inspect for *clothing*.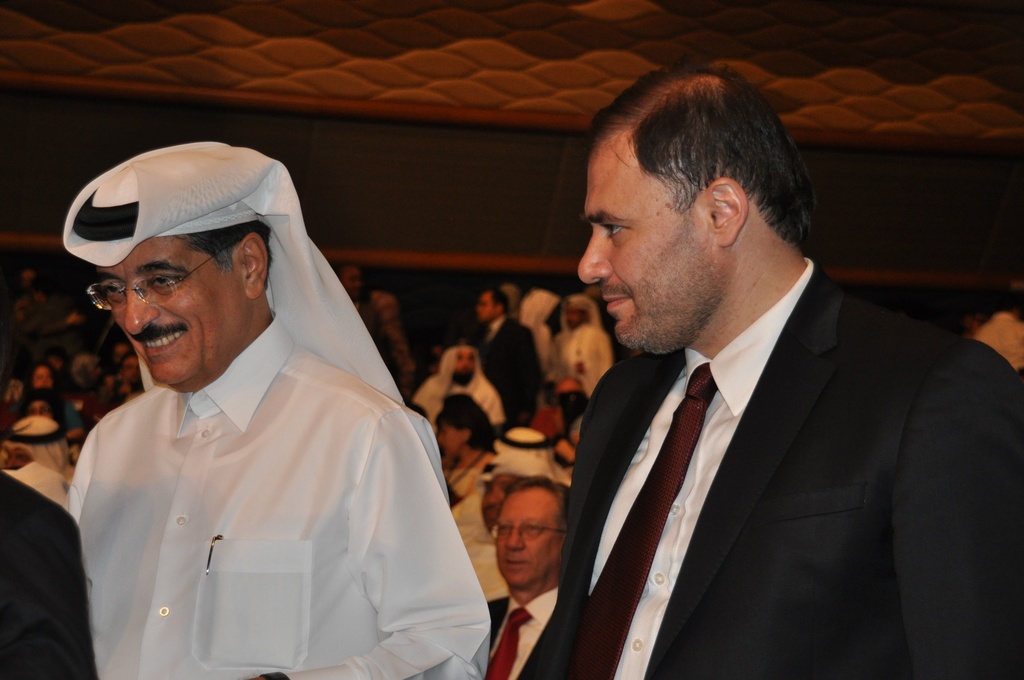
Inspection: (left=523, top=239, right=988, bottom=679).
